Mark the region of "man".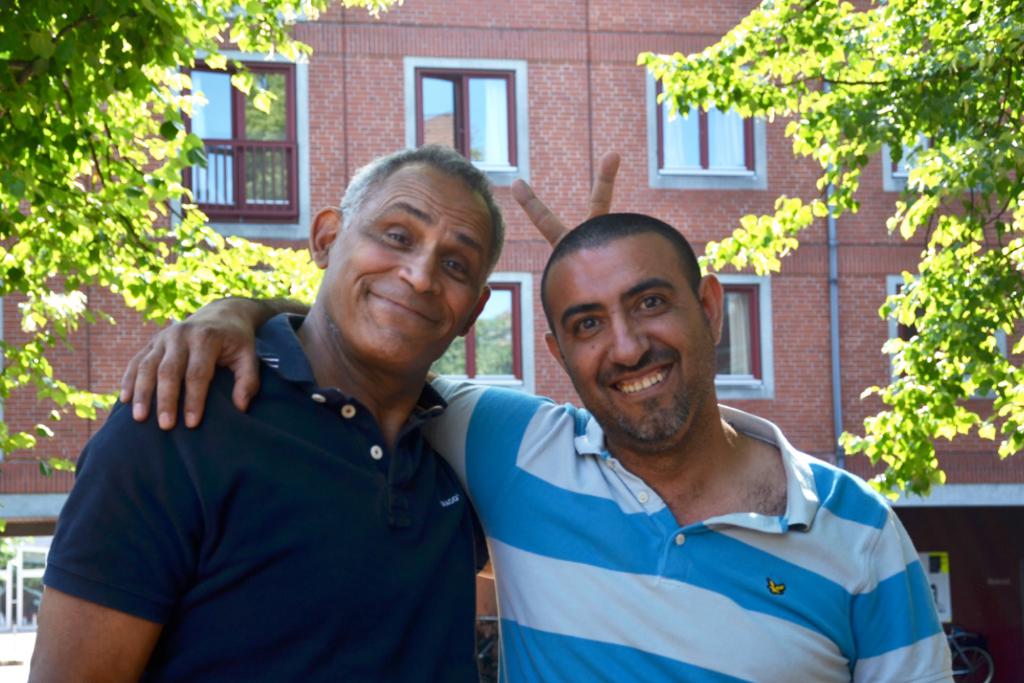
Region: detection(27, 142, 504, 682).
